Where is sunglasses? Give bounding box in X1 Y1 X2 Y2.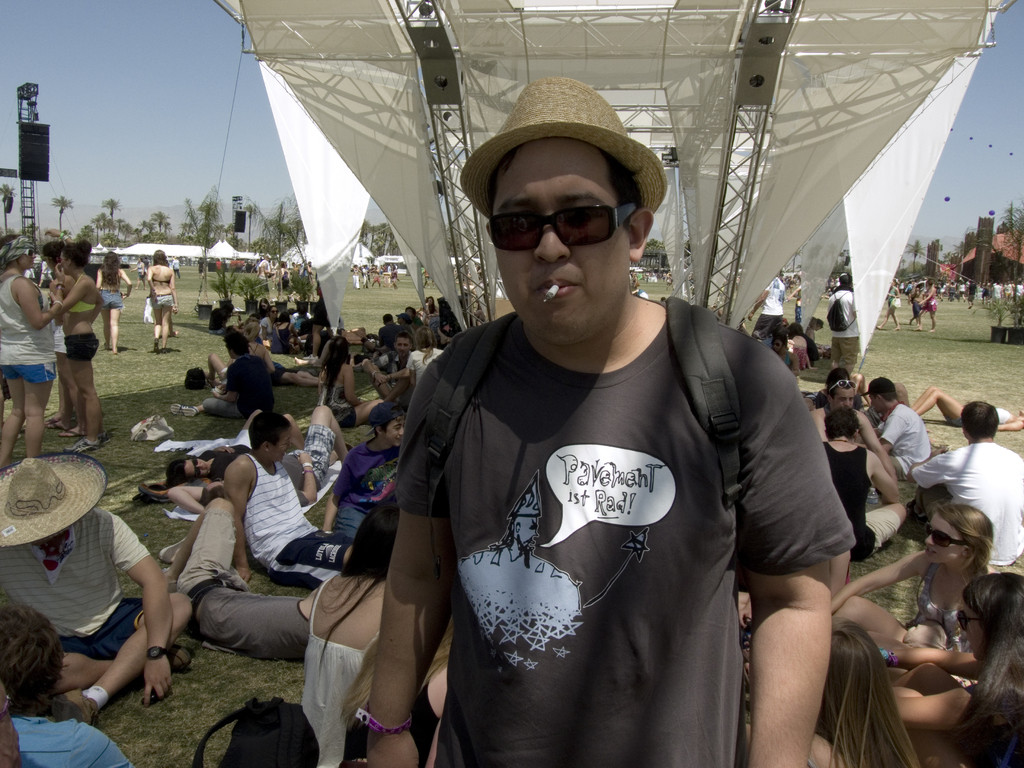
486 204 634 253.
